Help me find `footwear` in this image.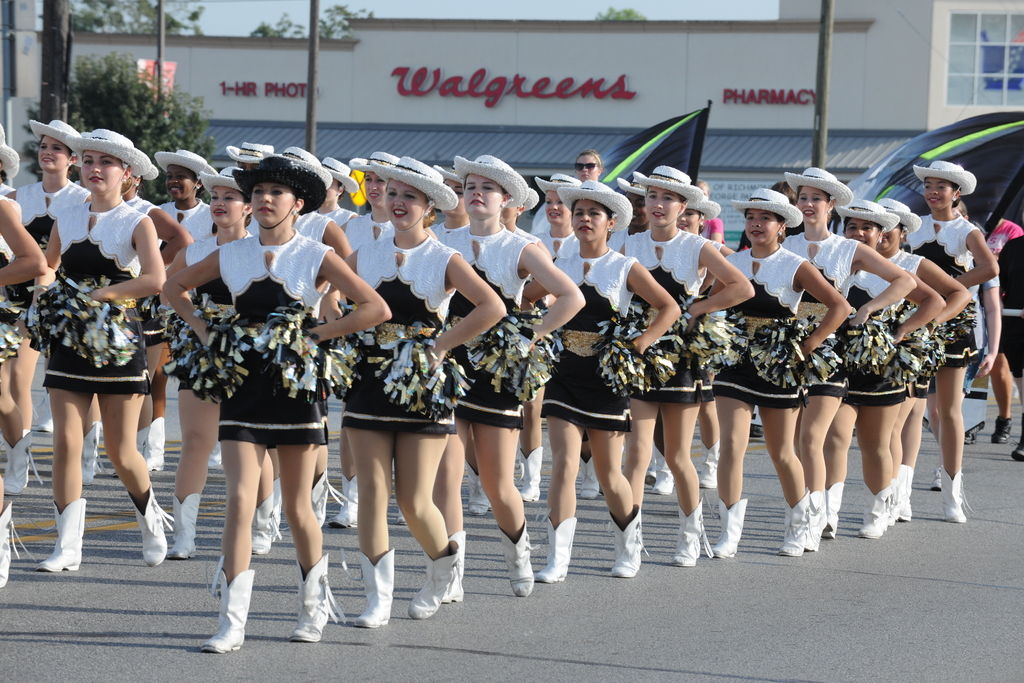
Found it: <bbox>80, 423, 95, 489</bbox>.
